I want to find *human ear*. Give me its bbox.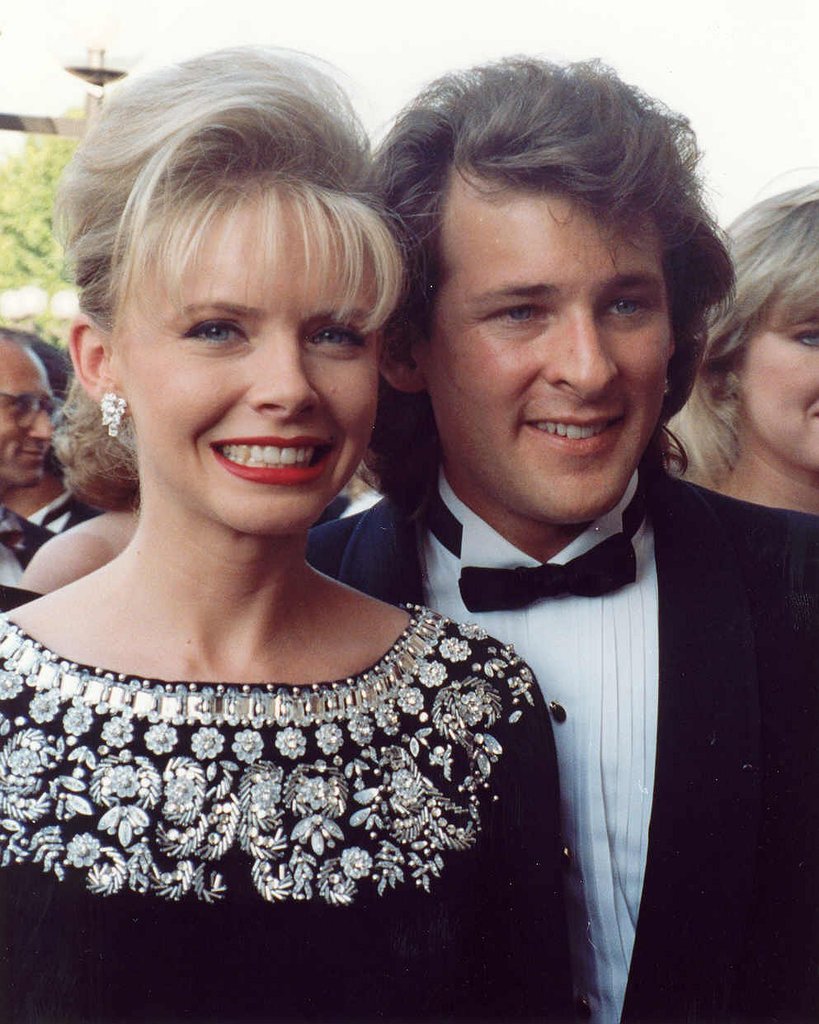
Rect(64, 314, 130, 414).
